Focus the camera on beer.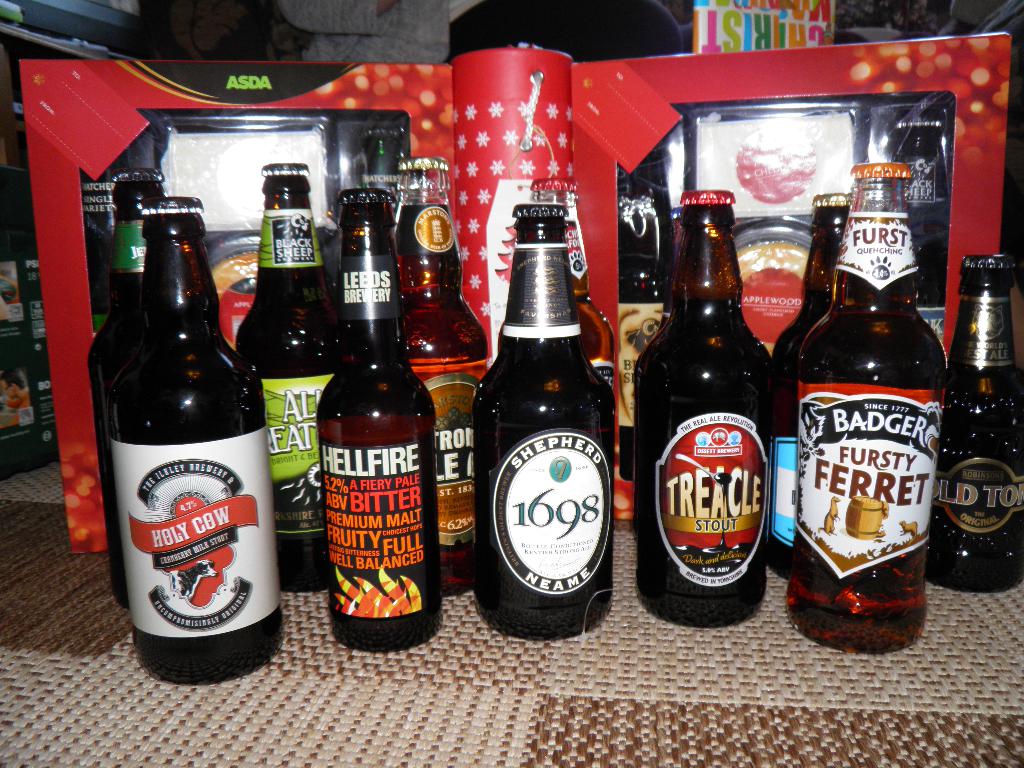
Focus region: {"left": 940, "top": 241, "right": 1020, "bottom": 607}.
